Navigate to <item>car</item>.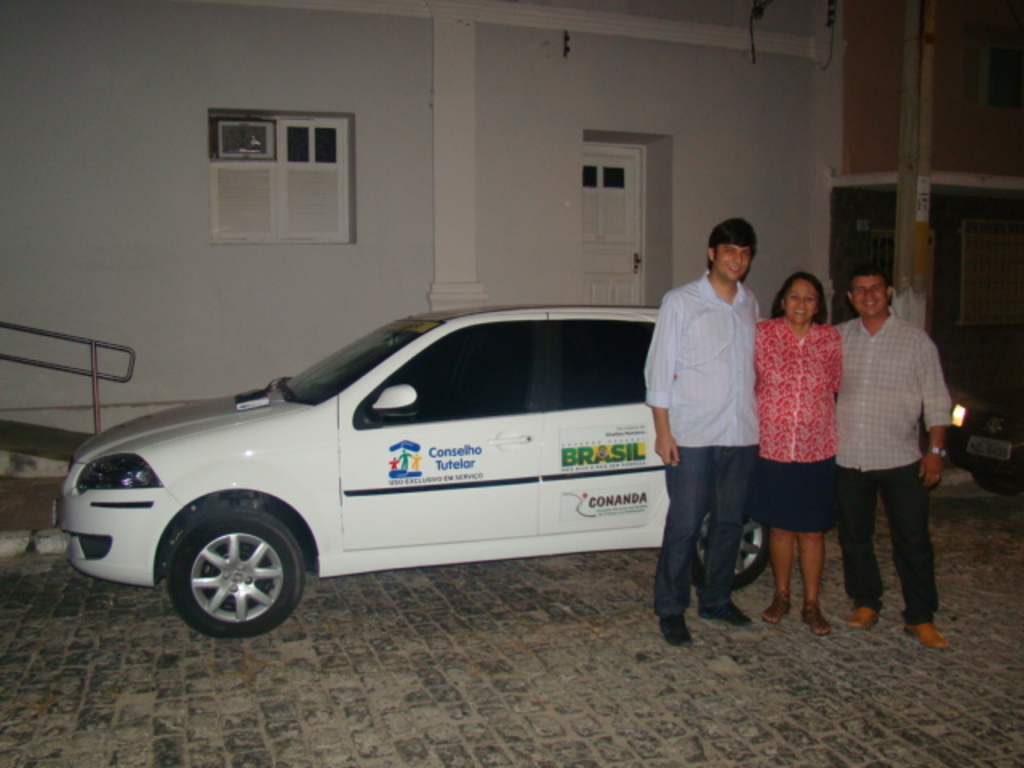
Navigation target: box(51, 304, 773, 643).
